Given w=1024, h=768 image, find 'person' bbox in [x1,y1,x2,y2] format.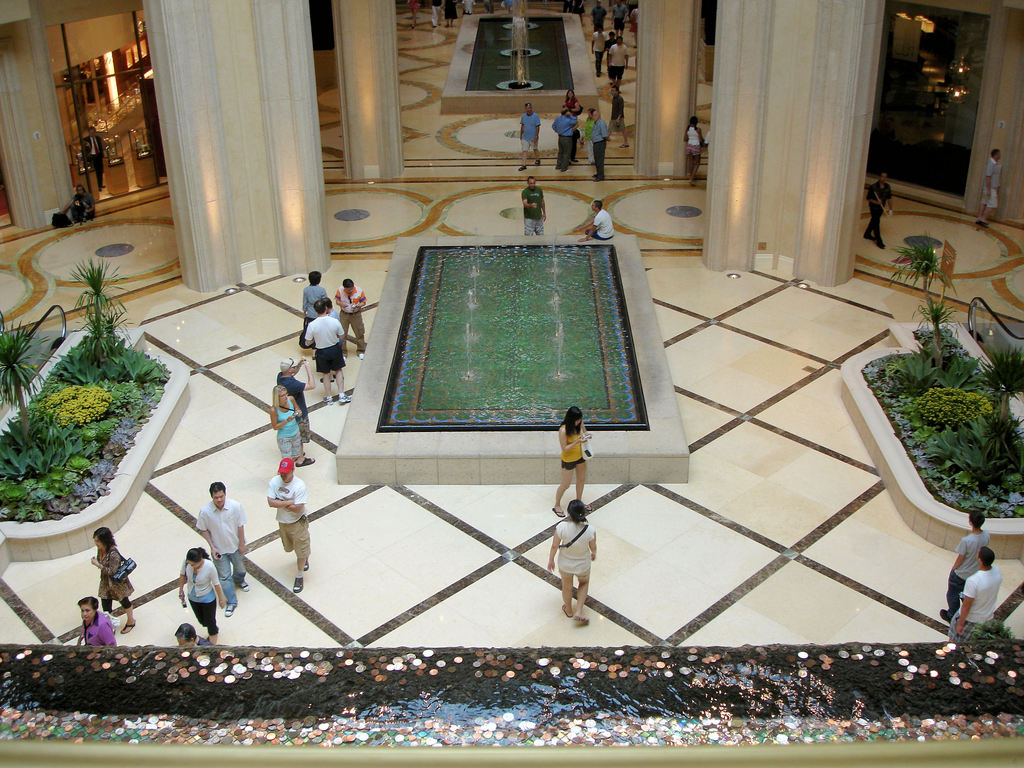
[604,29,633,77].
